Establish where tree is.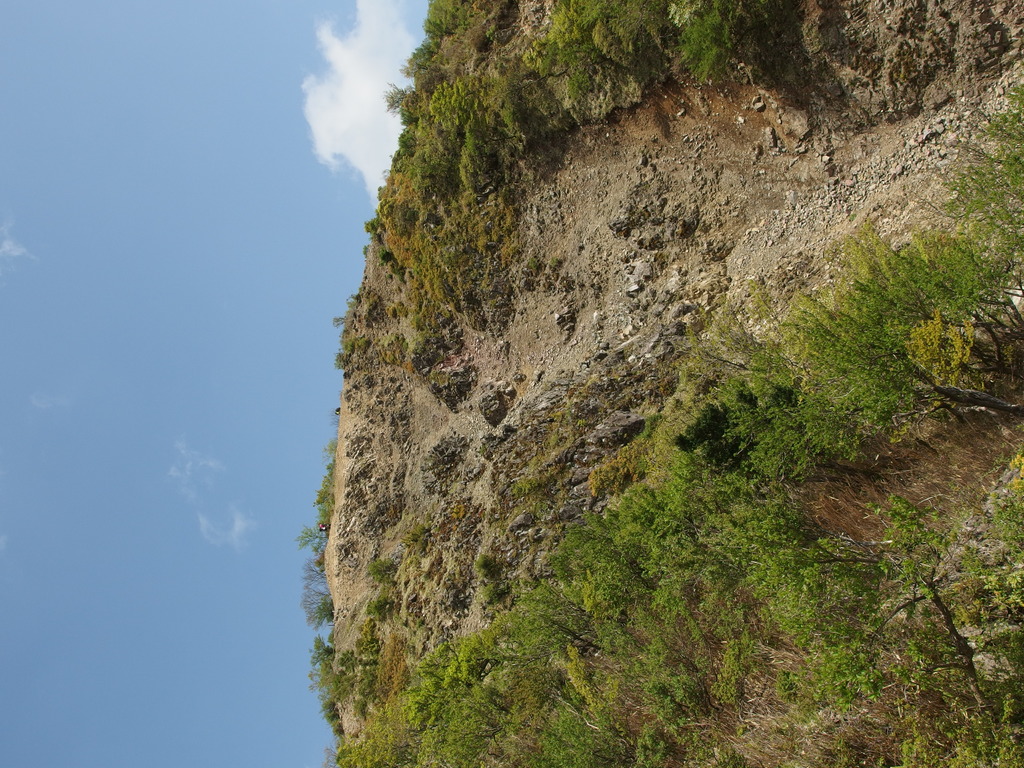
Established at box=[489, 586, 618, 664].
